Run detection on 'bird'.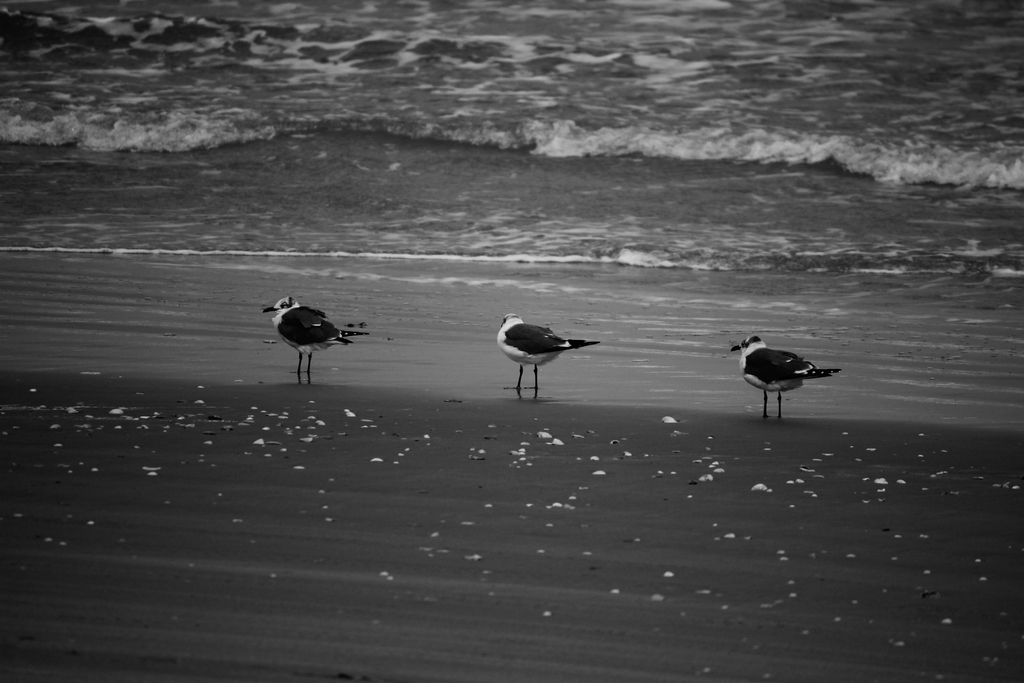
Result: region(262, 296, 349, 372).
